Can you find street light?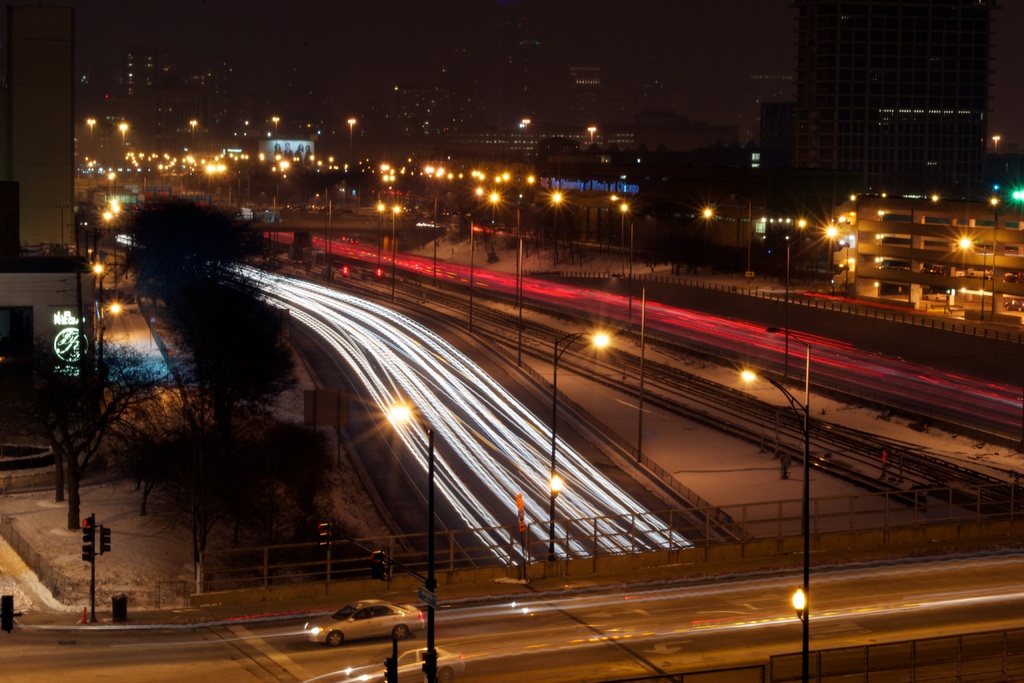
Yes, bounding box: locate(703, 202, 750, 278).
